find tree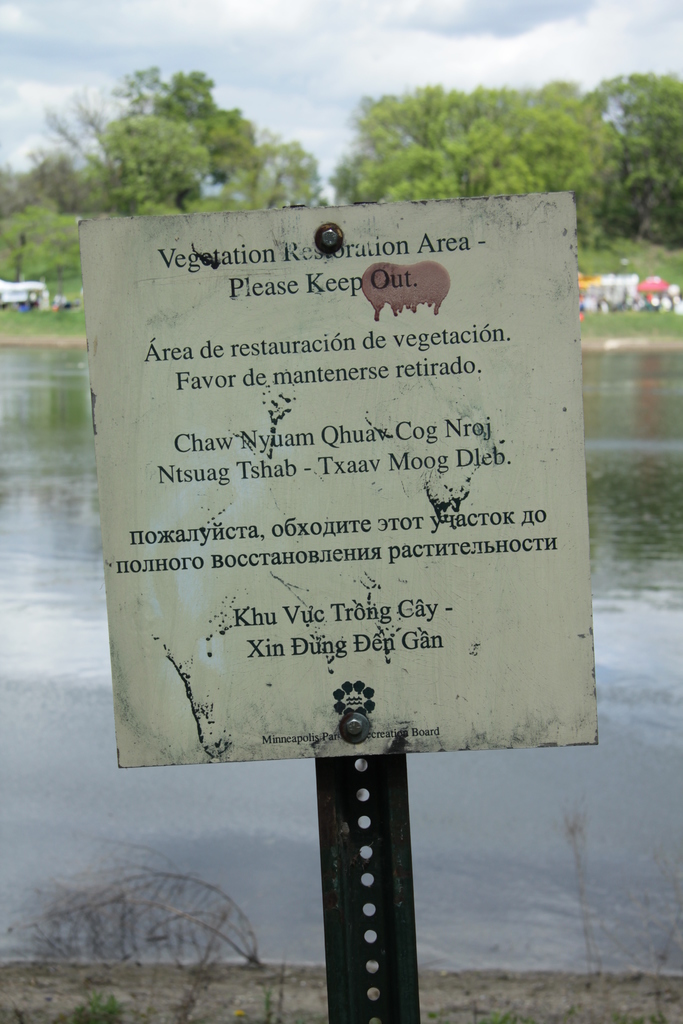
rect(72, 54, 292, 207)
